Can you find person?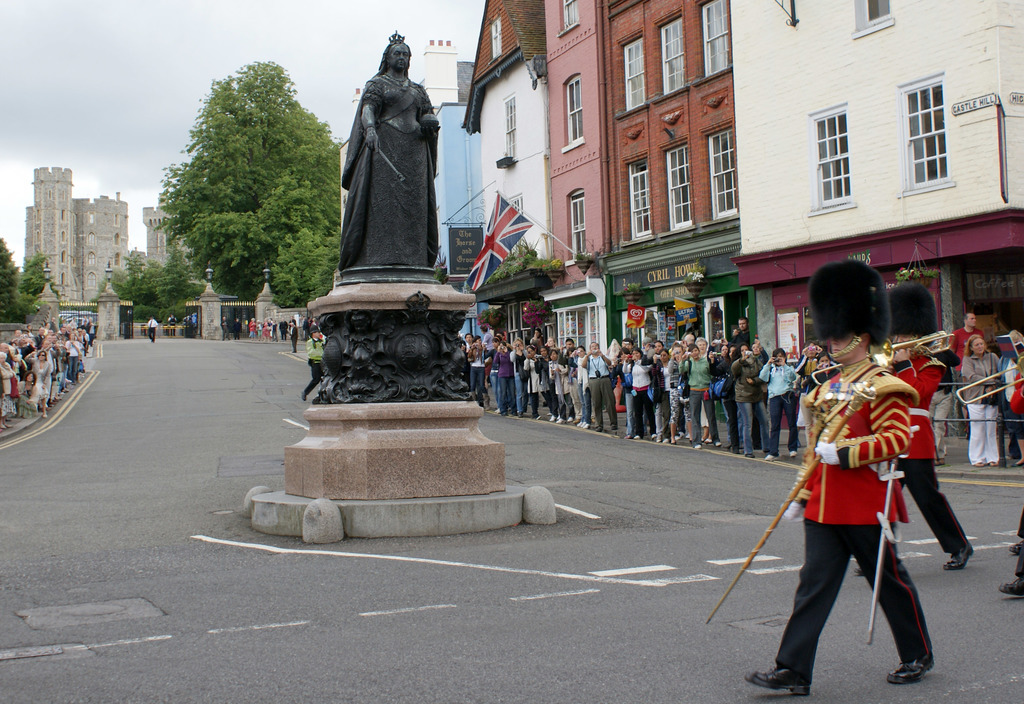
Yes, bounding box: 845:286:978:577.
